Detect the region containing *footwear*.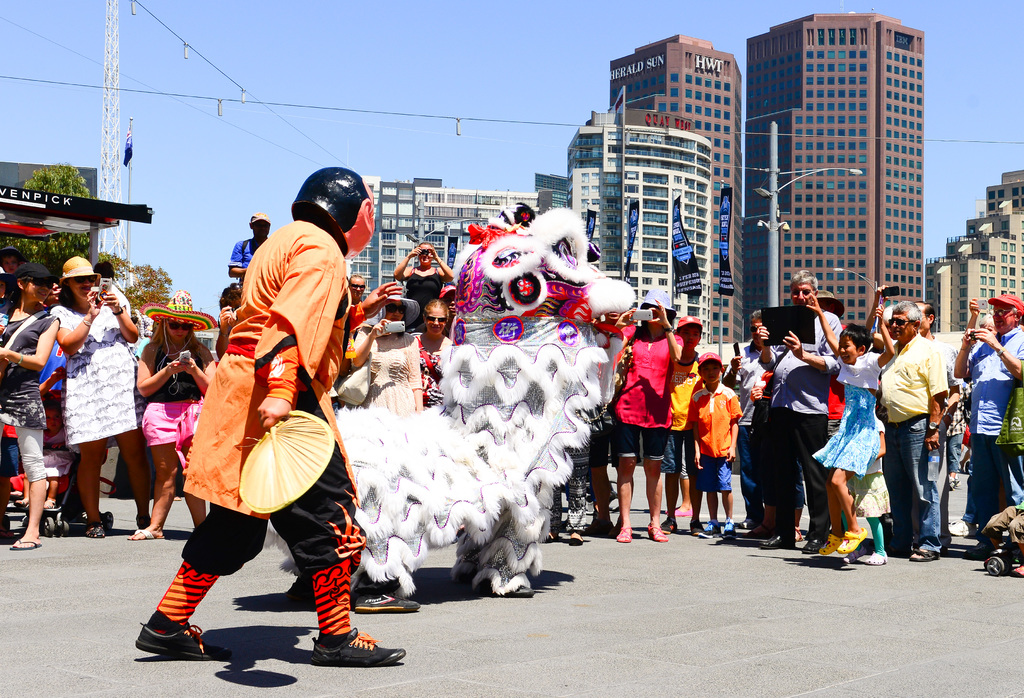
select_region(758, 530, 796, 549).
